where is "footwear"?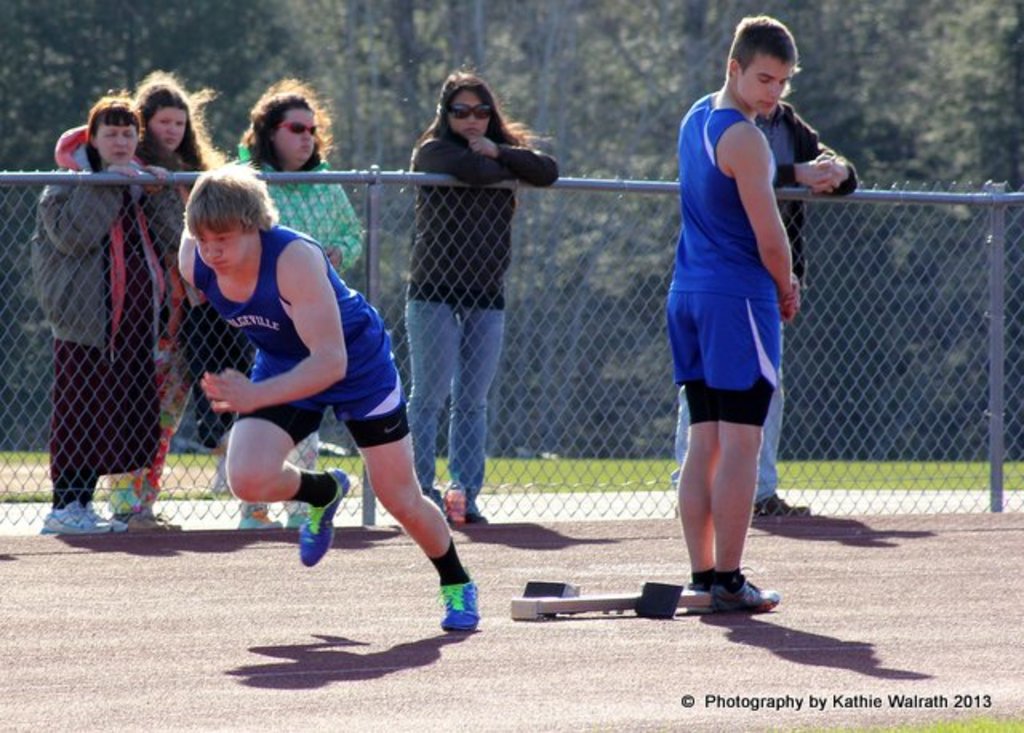
region(298, 464, 357, 567).
